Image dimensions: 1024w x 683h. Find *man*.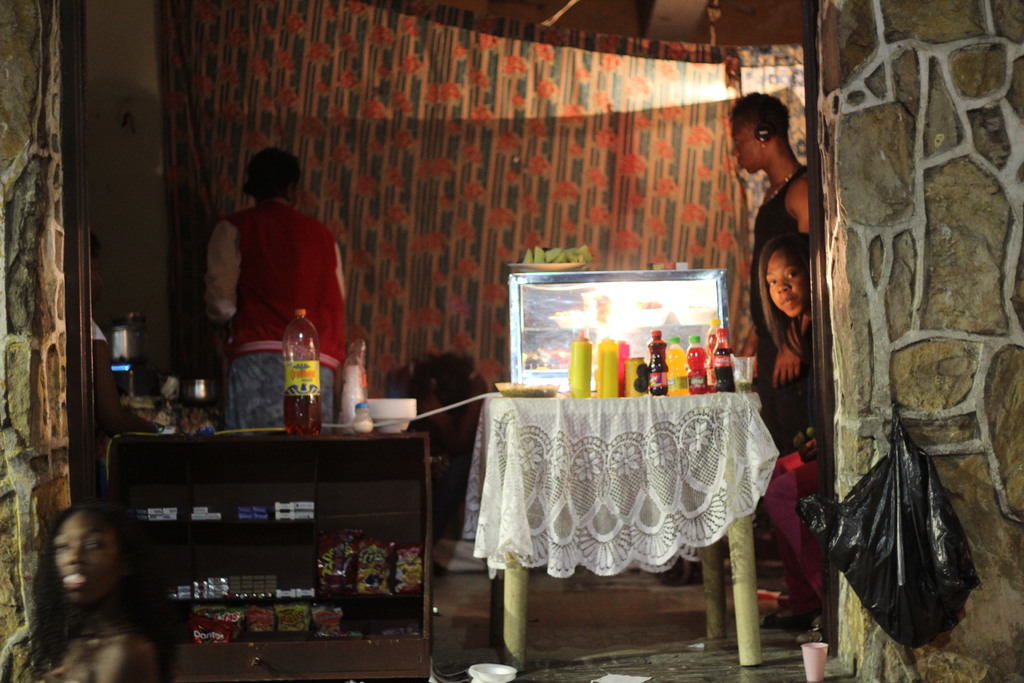
detection(726, 94, 813, 644).
